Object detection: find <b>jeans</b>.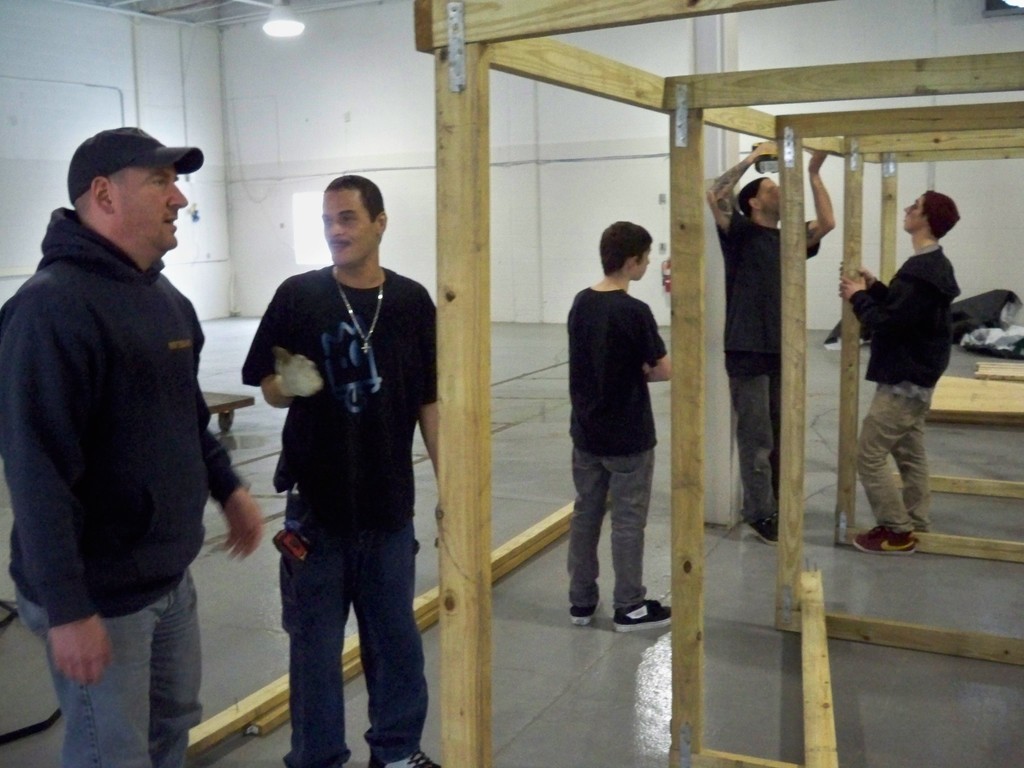
570, 450, 647, 610.
